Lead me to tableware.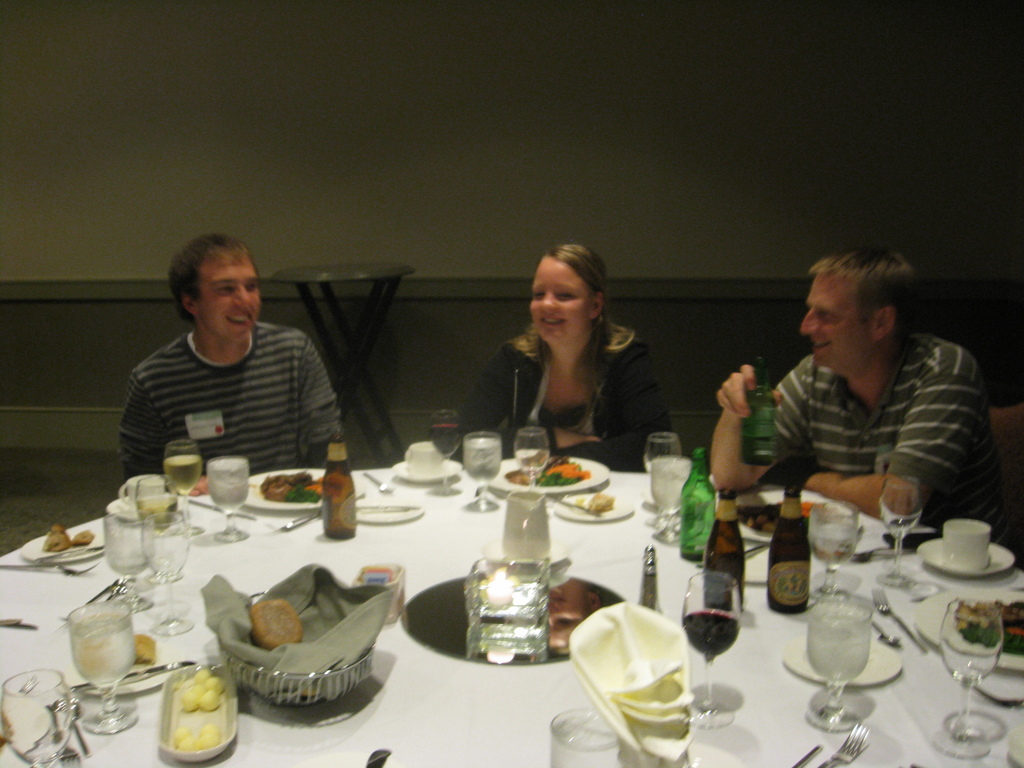
Lead to 0, 540, 108, 577.
